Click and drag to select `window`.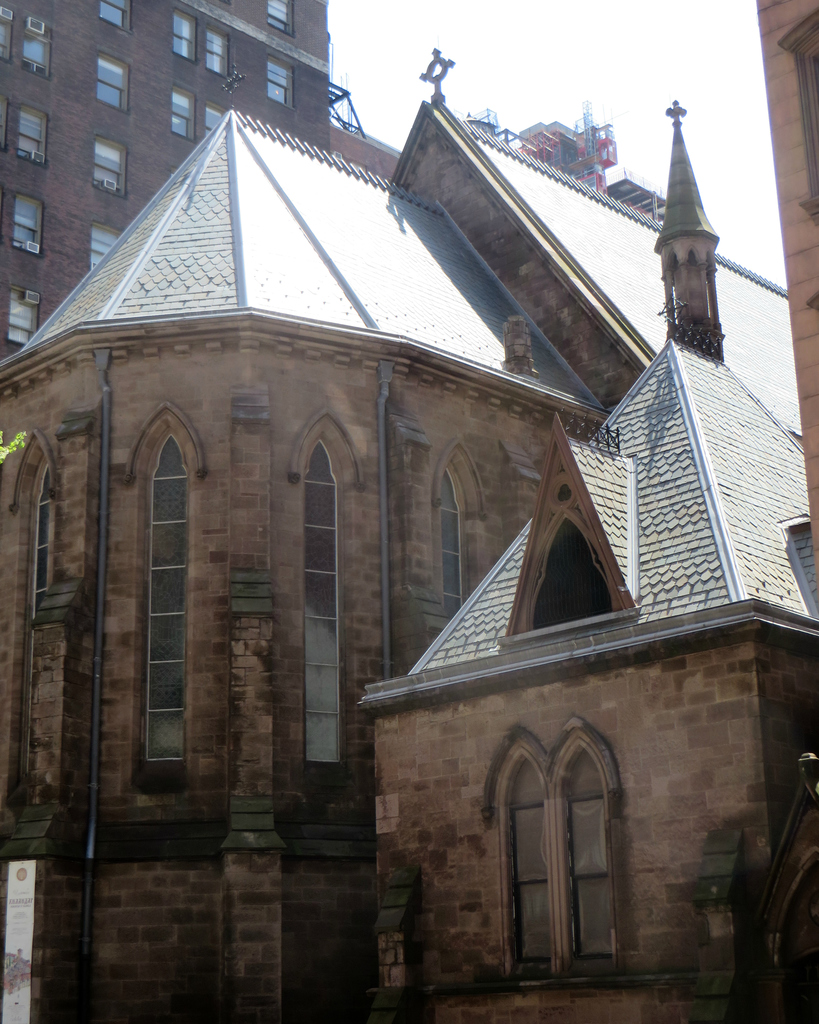
Selection: 441,469,460,623.
